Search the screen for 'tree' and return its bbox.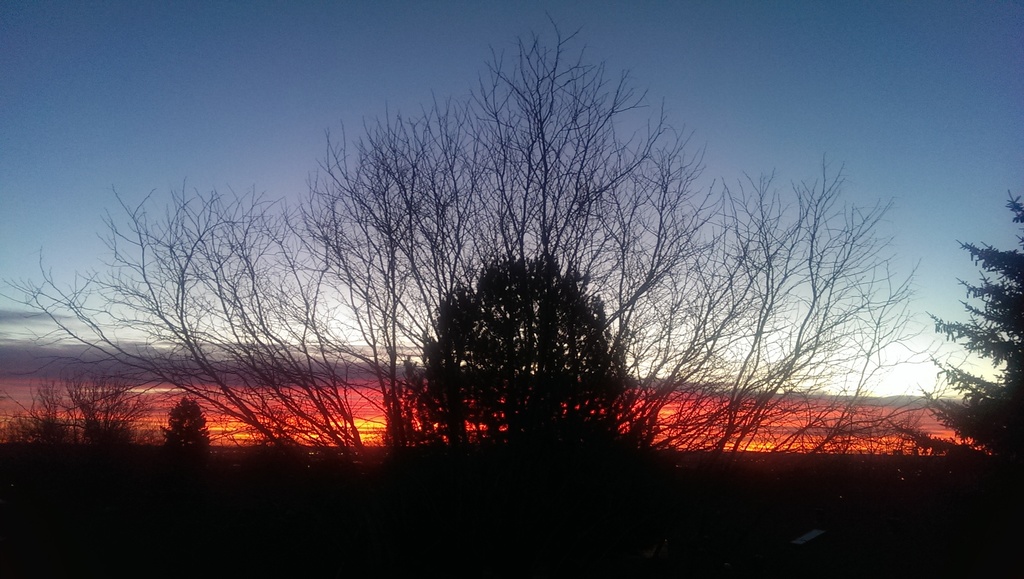
Found: <bbox>425, 257, 653, 462</bbox>.
